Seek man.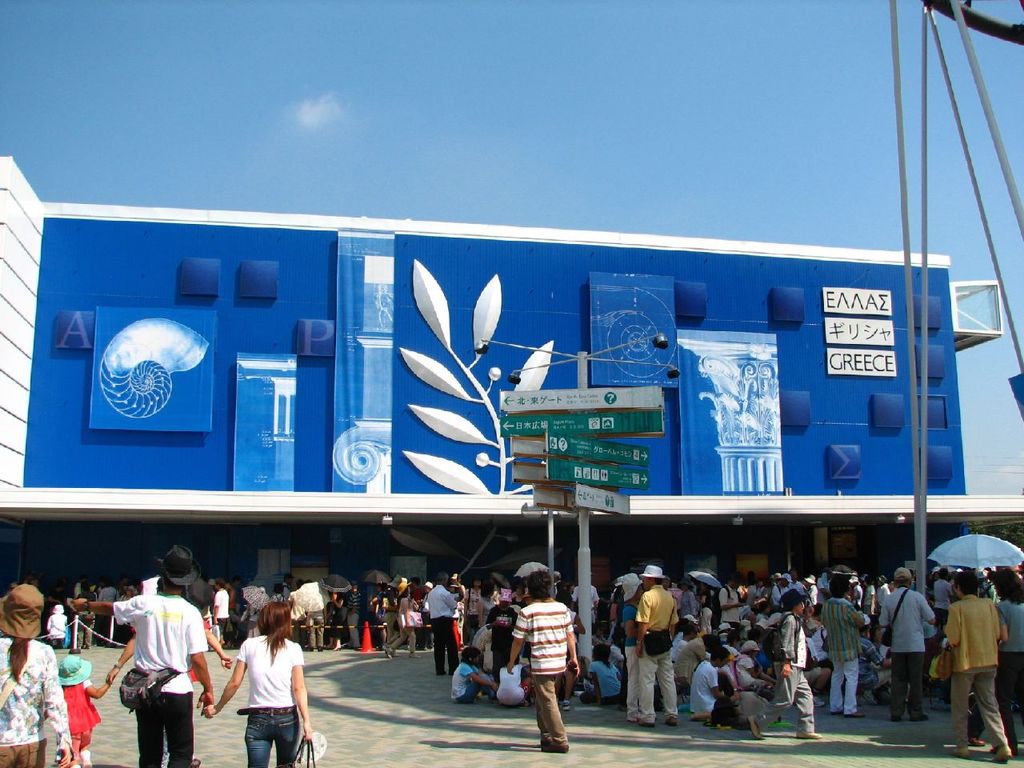
box(210, 581, 231, 645).
